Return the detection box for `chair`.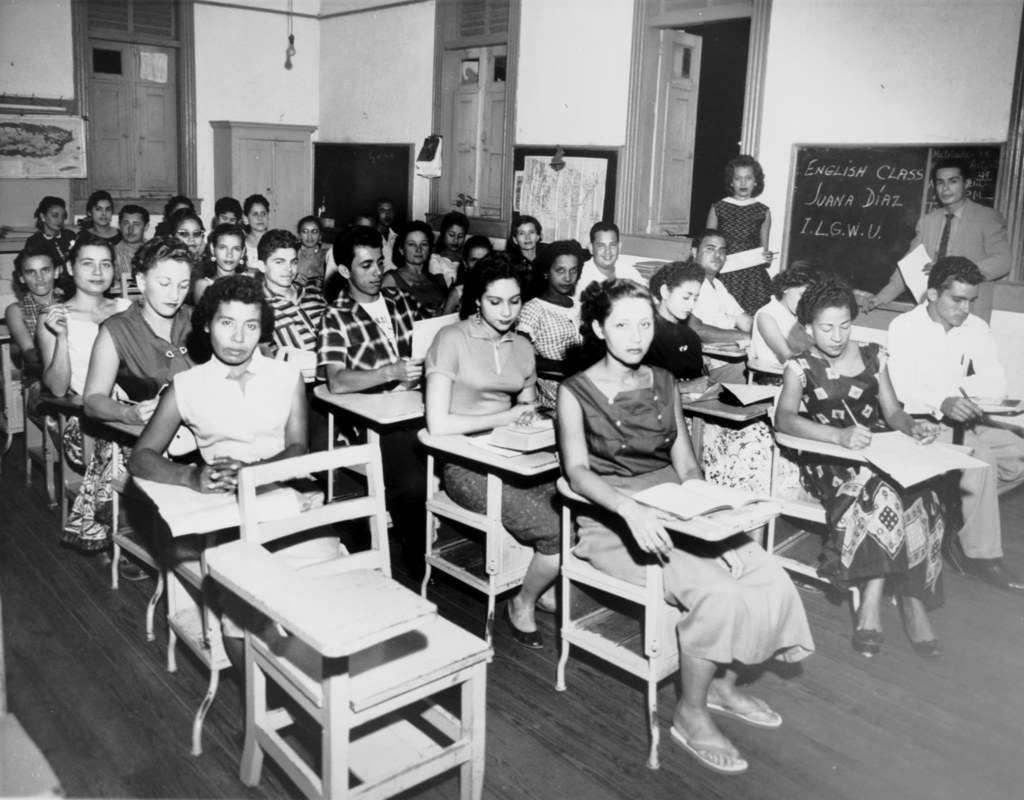
bbox=[165, 412, 491, 791].
